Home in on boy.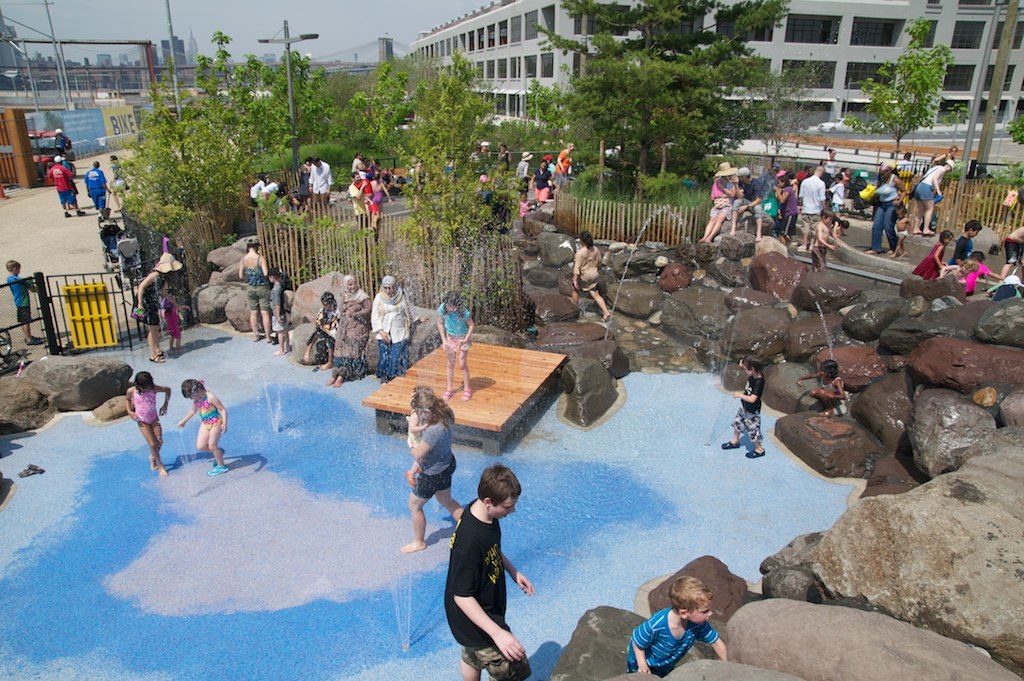
Homed in at select_region(722, 356, 764, 456).
